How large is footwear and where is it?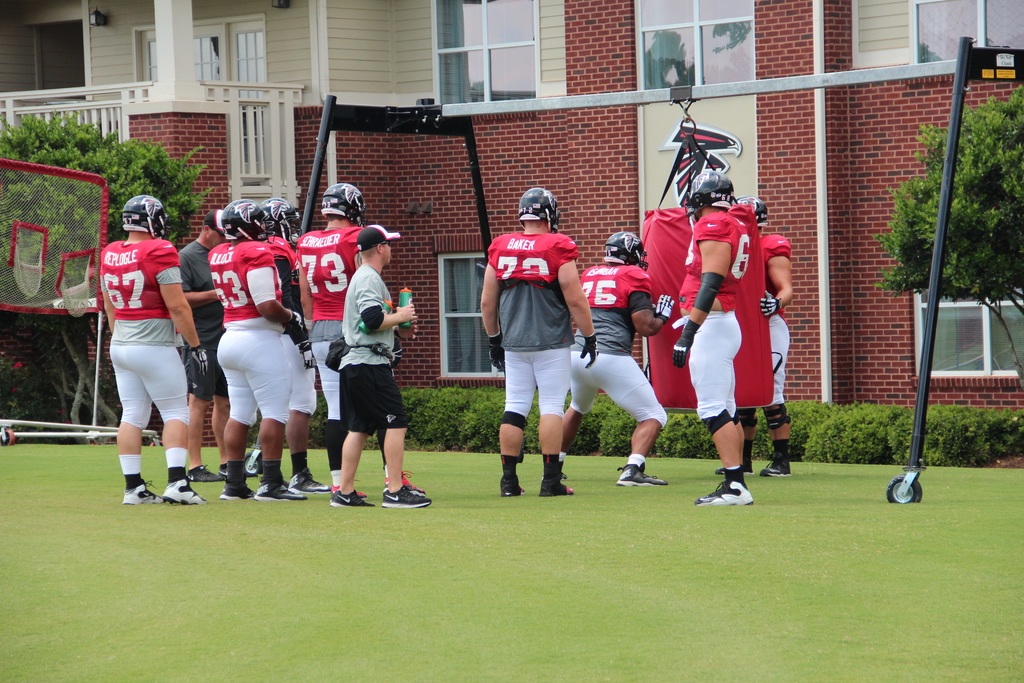
Bounding box: 164, 473, 205, 505.
